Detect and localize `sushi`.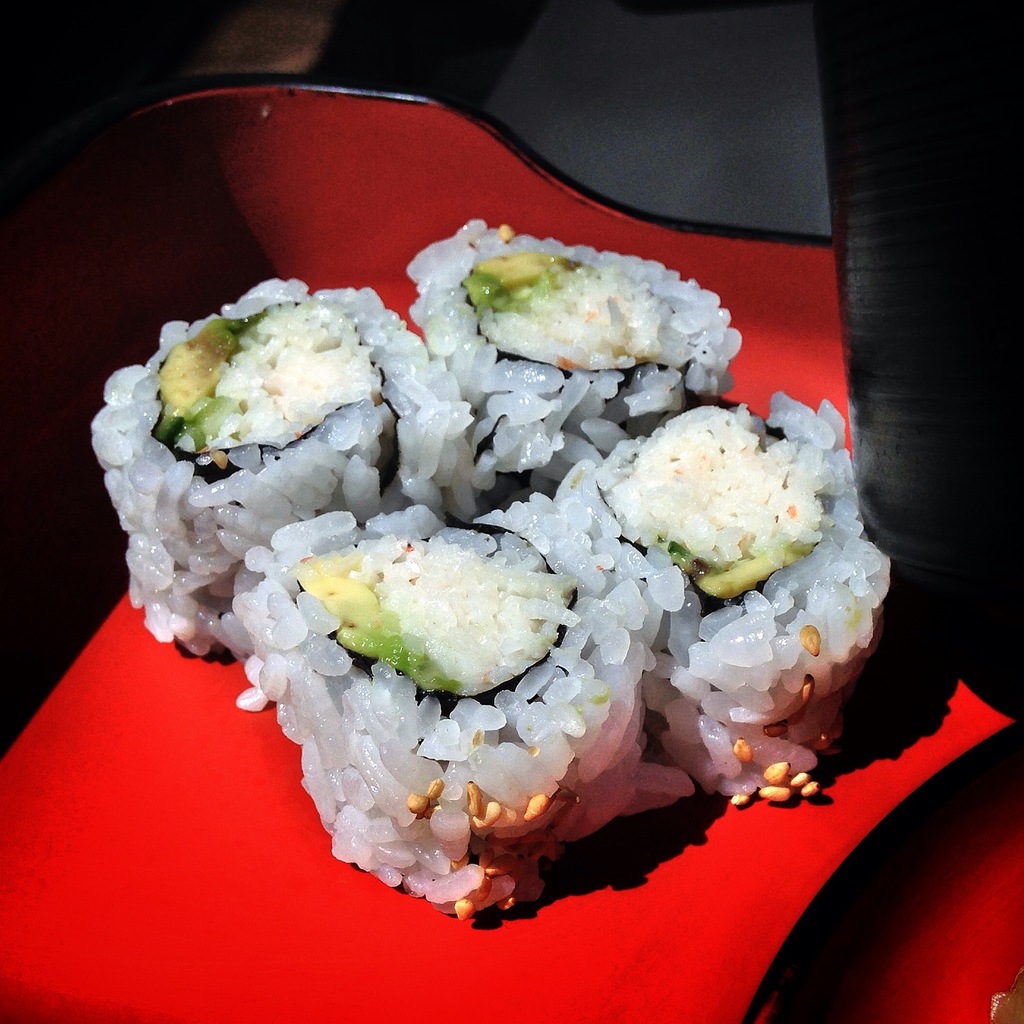
Localized at (200, 503, 701, 917).
